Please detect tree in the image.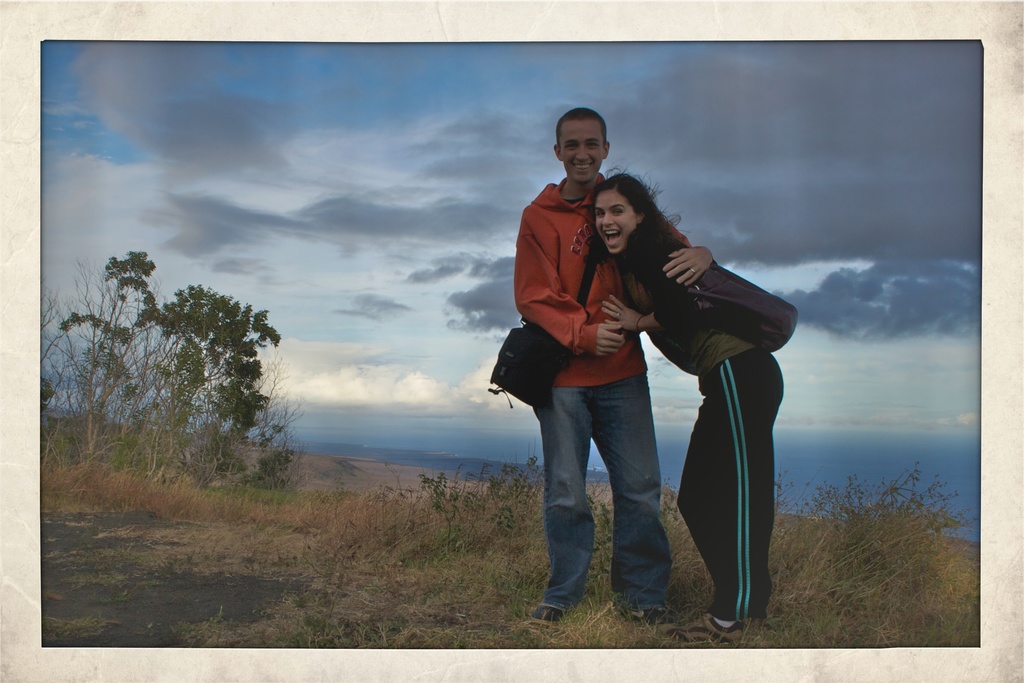
(56,233,326,523).
